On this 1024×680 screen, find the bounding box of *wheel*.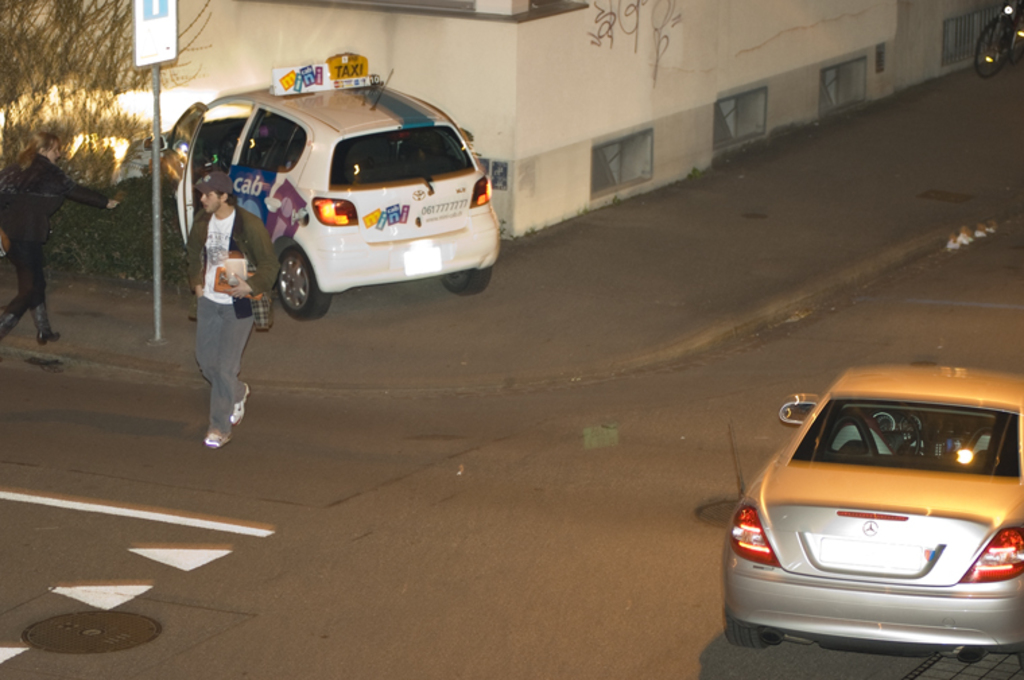
Bounding box: 974:18:1013:74.
